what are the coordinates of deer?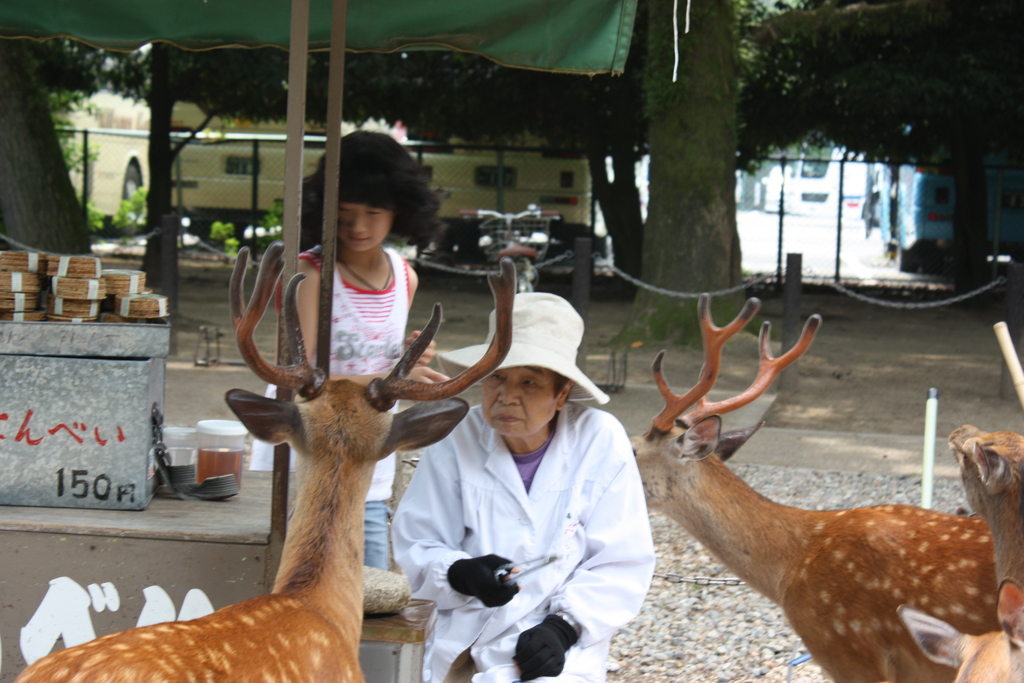
(896, 575, 1023, 682).
